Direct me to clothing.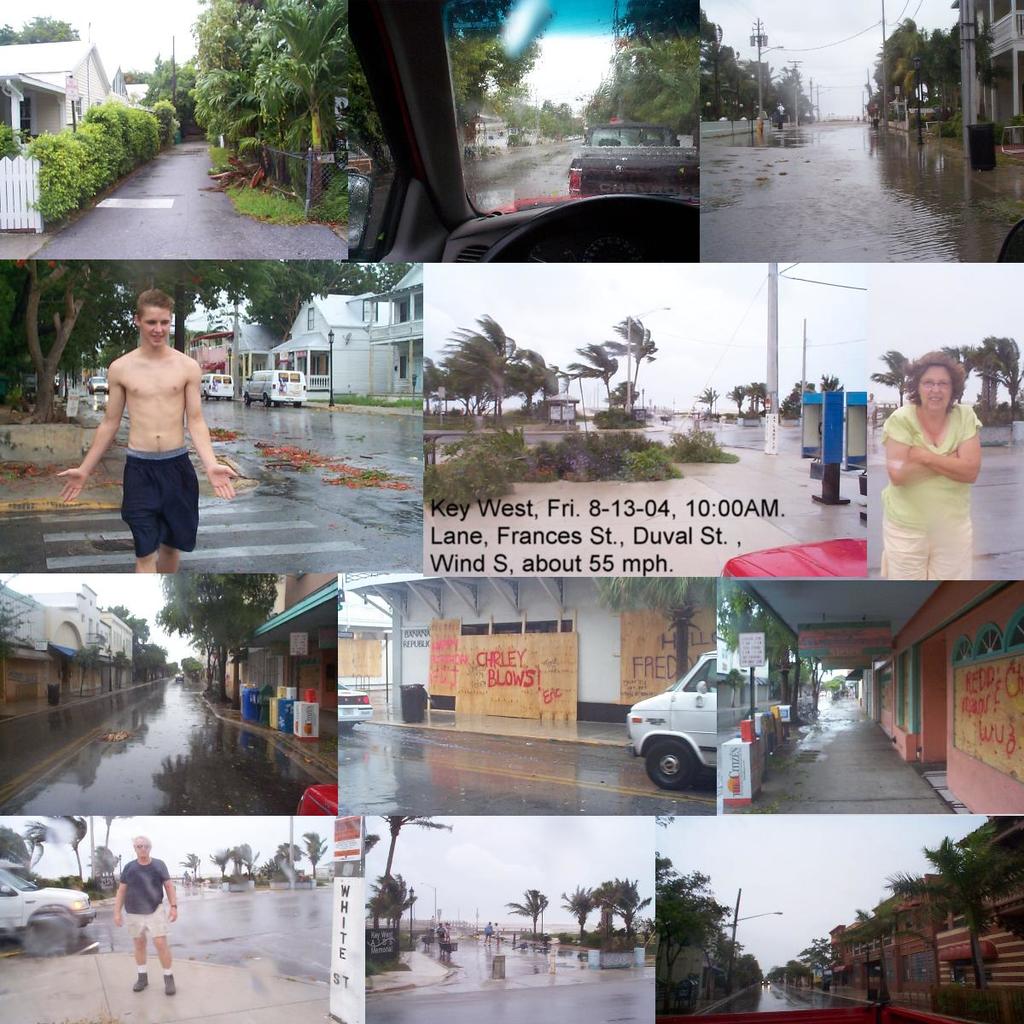
Direction: pyautogui.locateOnScreen(873, 364, 1001, 593).
